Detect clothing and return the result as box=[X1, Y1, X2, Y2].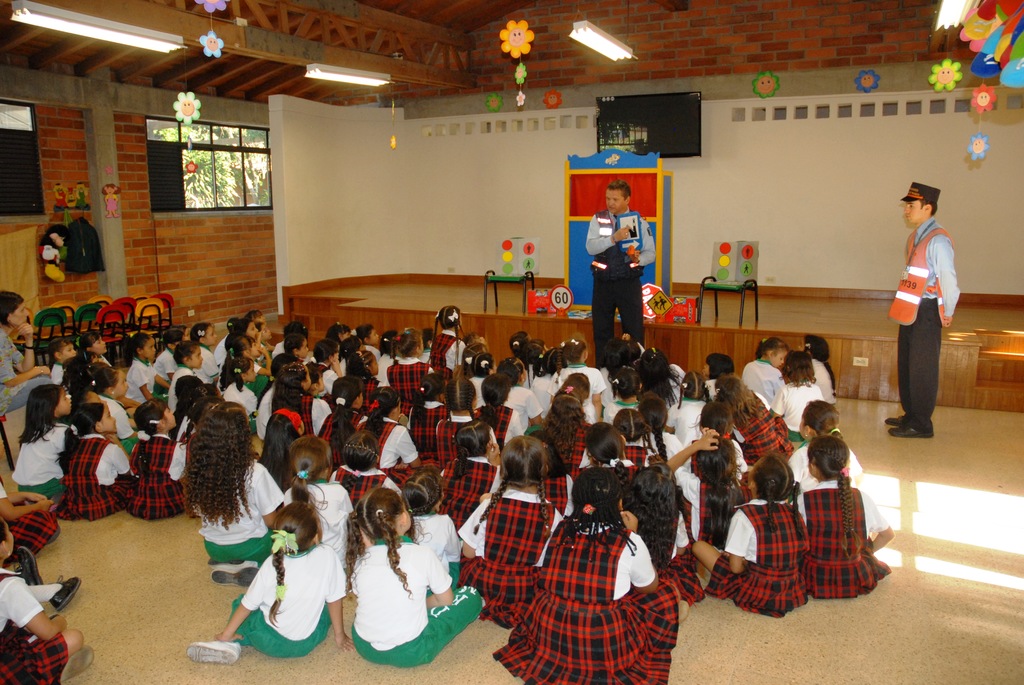
box=[0, 480, 62, 555].
